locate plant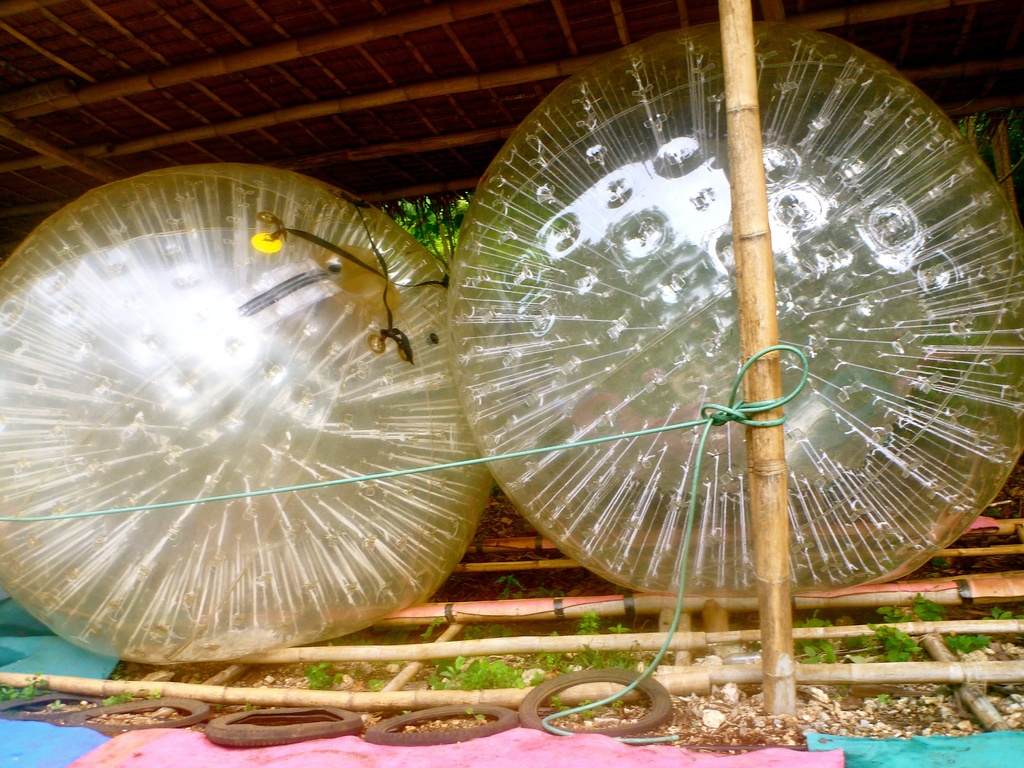
bbox=(241, 698, 255, 717)
